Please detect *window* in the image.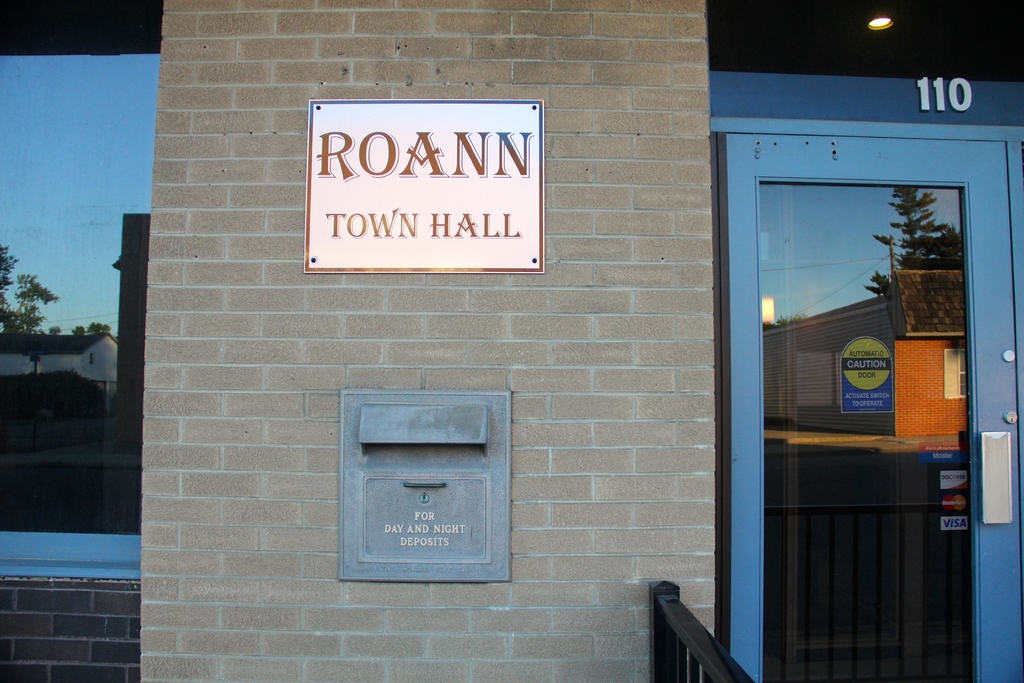
rect(0, 4, 172, 583).
